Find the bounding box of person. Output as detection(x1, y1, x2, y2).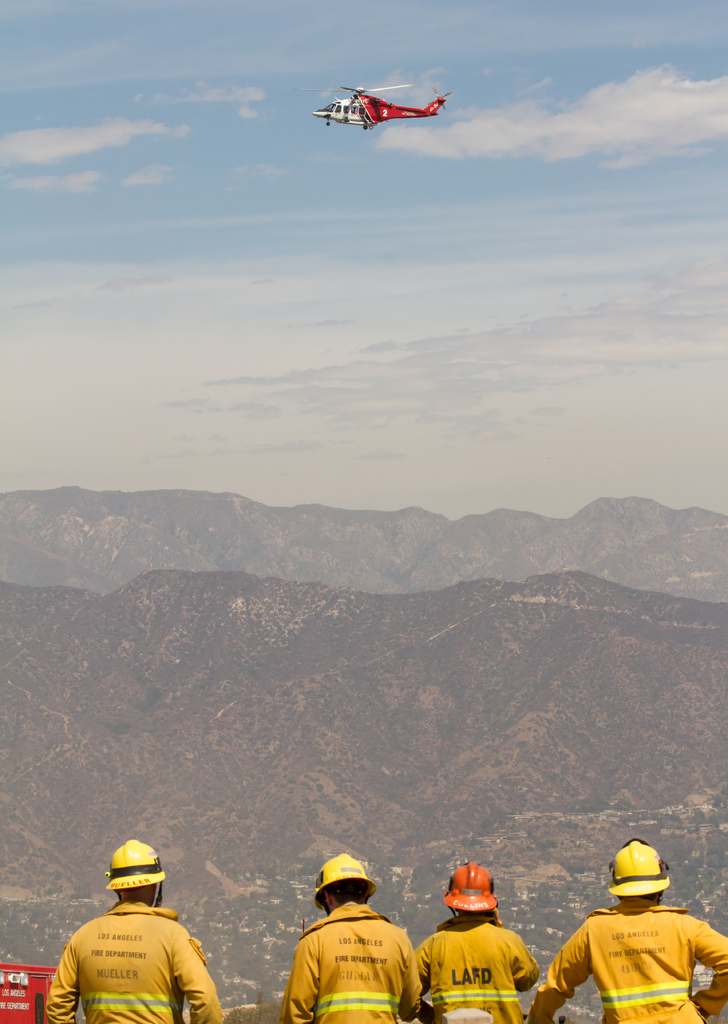
detection(412, 861, 538, 1023).
